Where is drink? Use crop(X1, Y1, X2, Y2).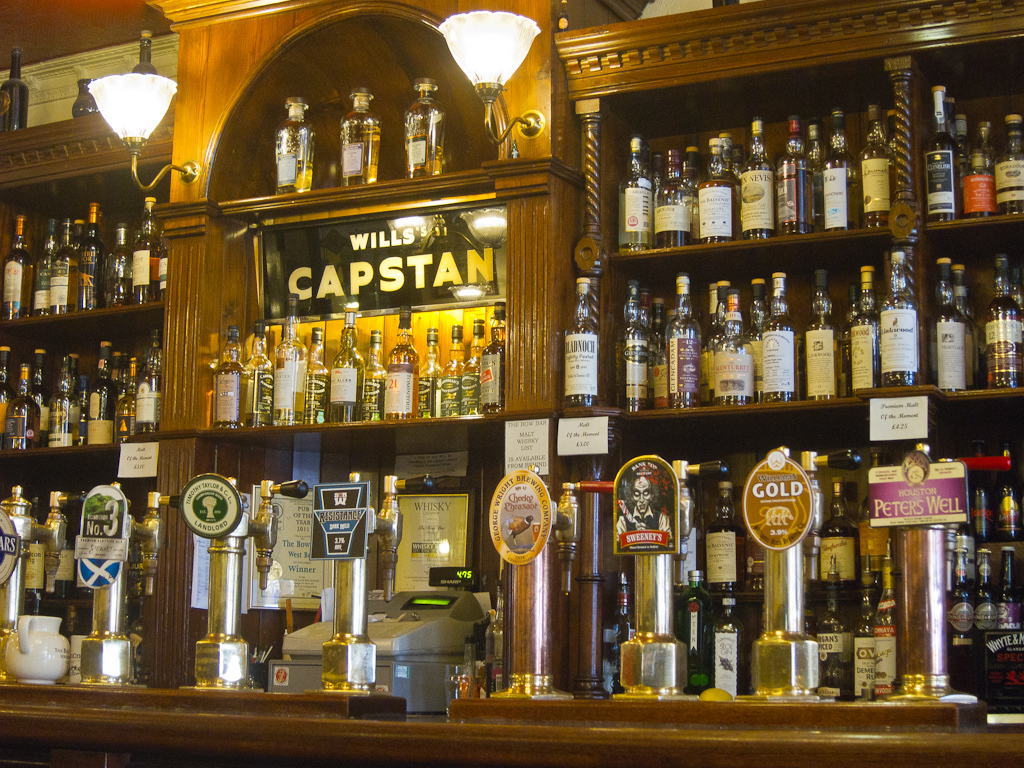
crop(0, 197, 167, 318).
